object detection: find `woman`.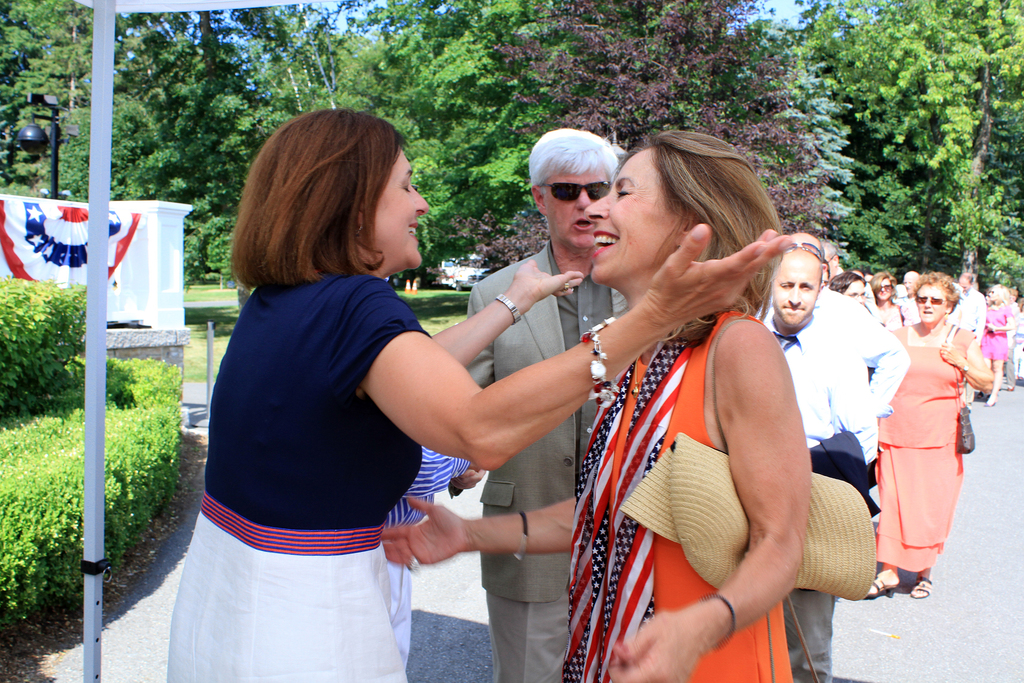
[828,272,867,304].
